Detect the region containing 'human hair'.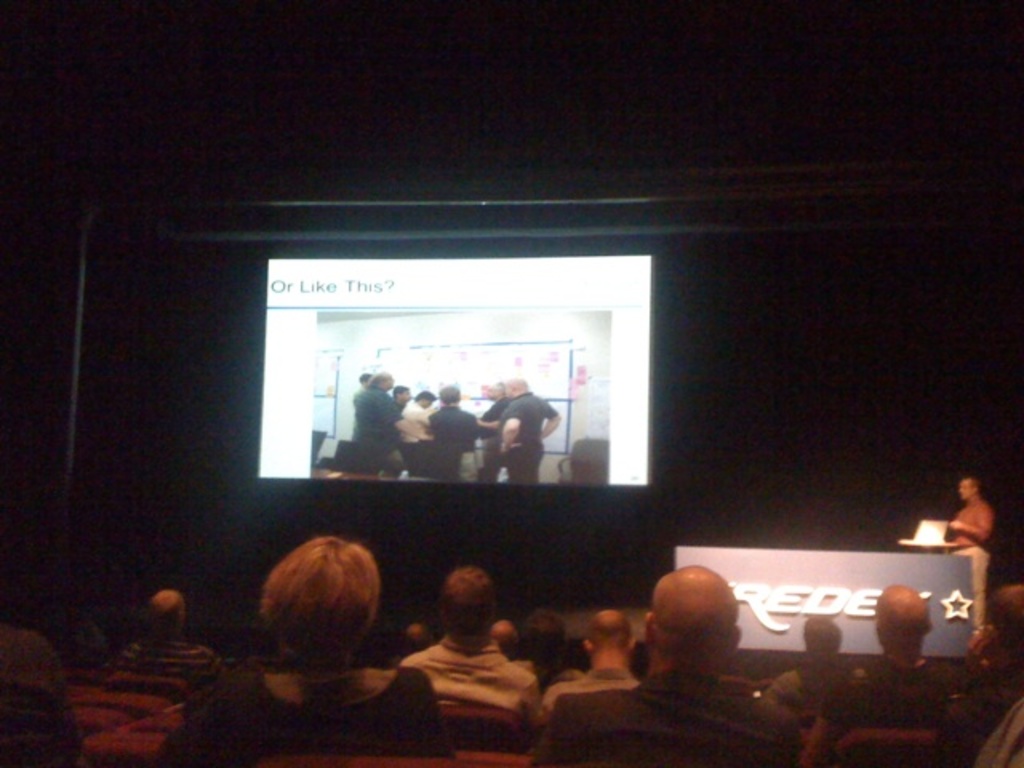
[488, 379, 506, 392].
